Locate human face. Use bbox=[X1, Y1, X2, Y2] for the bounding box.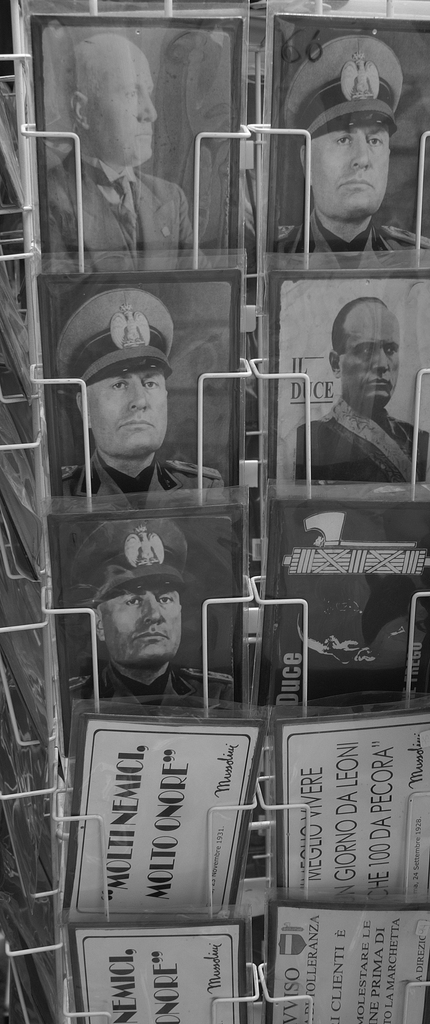
bbox=[103, 590, 179, 662].
